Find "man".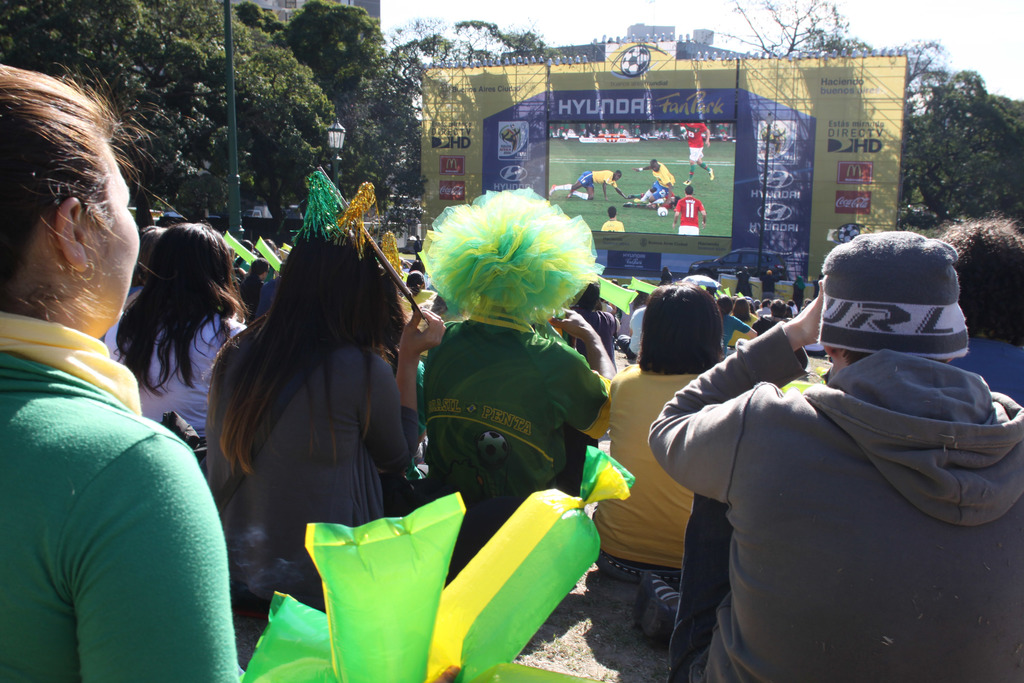
960:213:1023:398.
